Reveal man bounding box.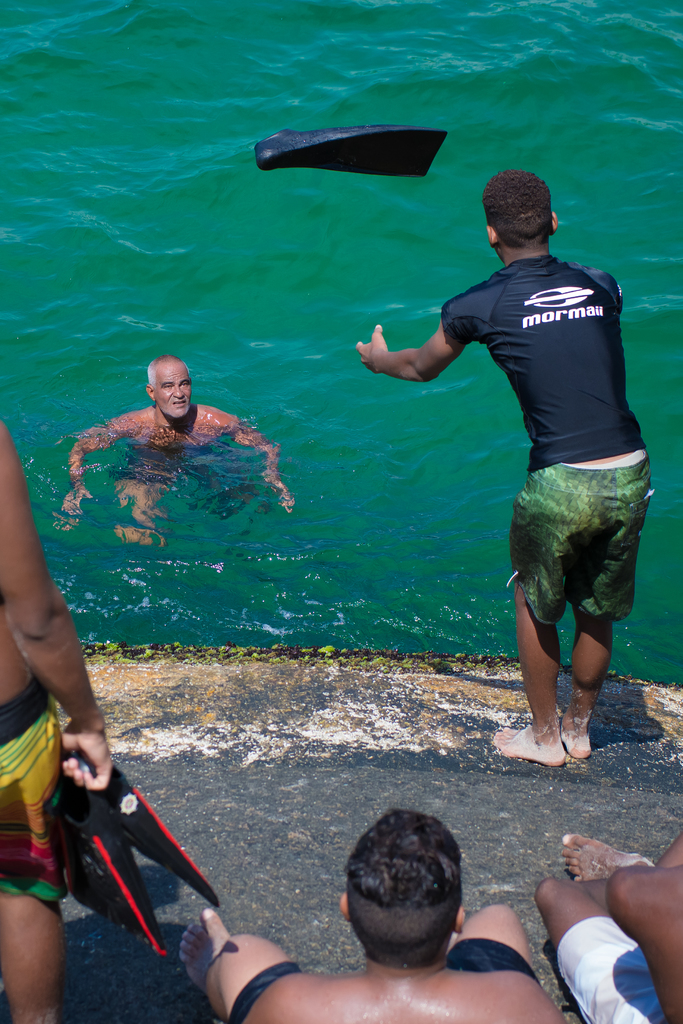
Revealed: bbox(174, 805, 567, 1023).
